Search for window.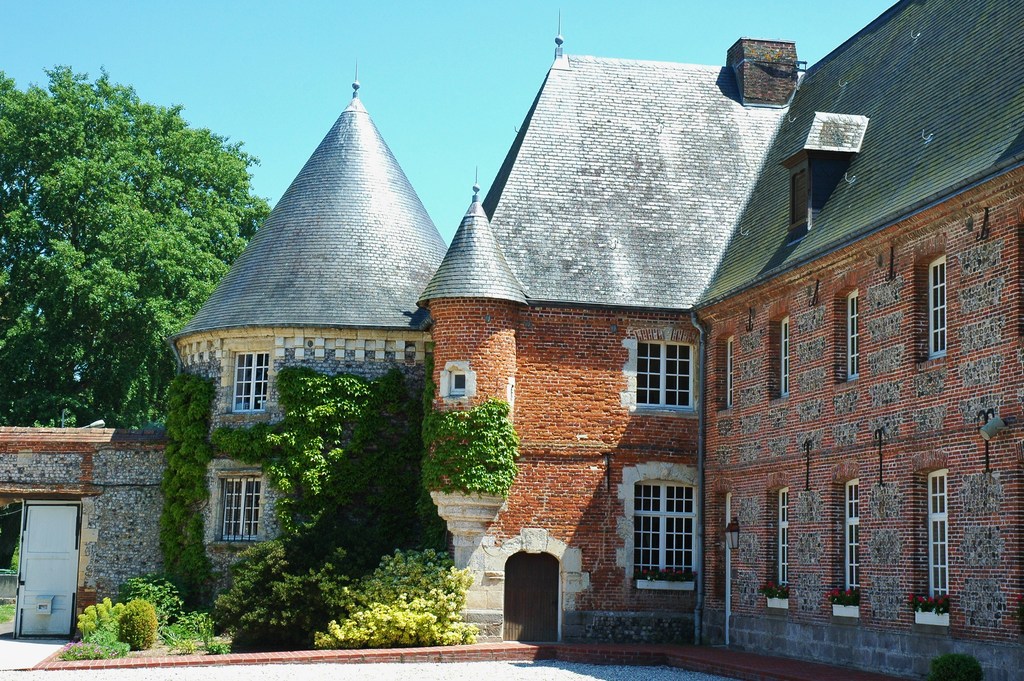
Found at region(905, 456, 964, 627).
